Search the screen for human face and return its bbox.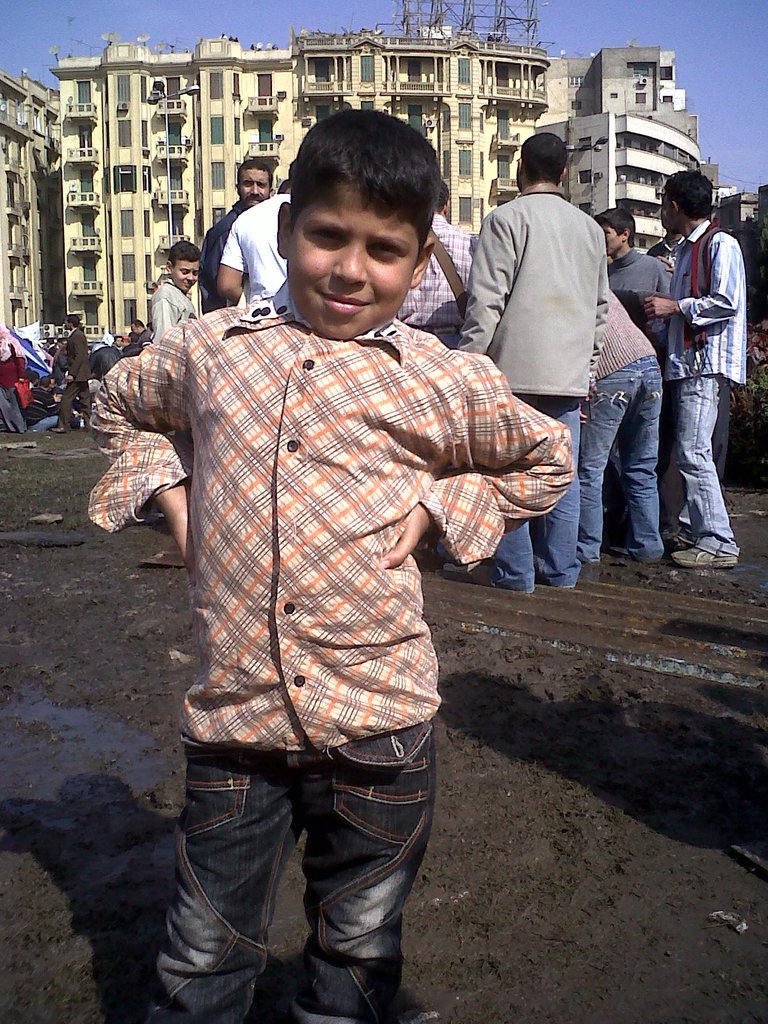
Found: box=[236, 166, 269, 202].
